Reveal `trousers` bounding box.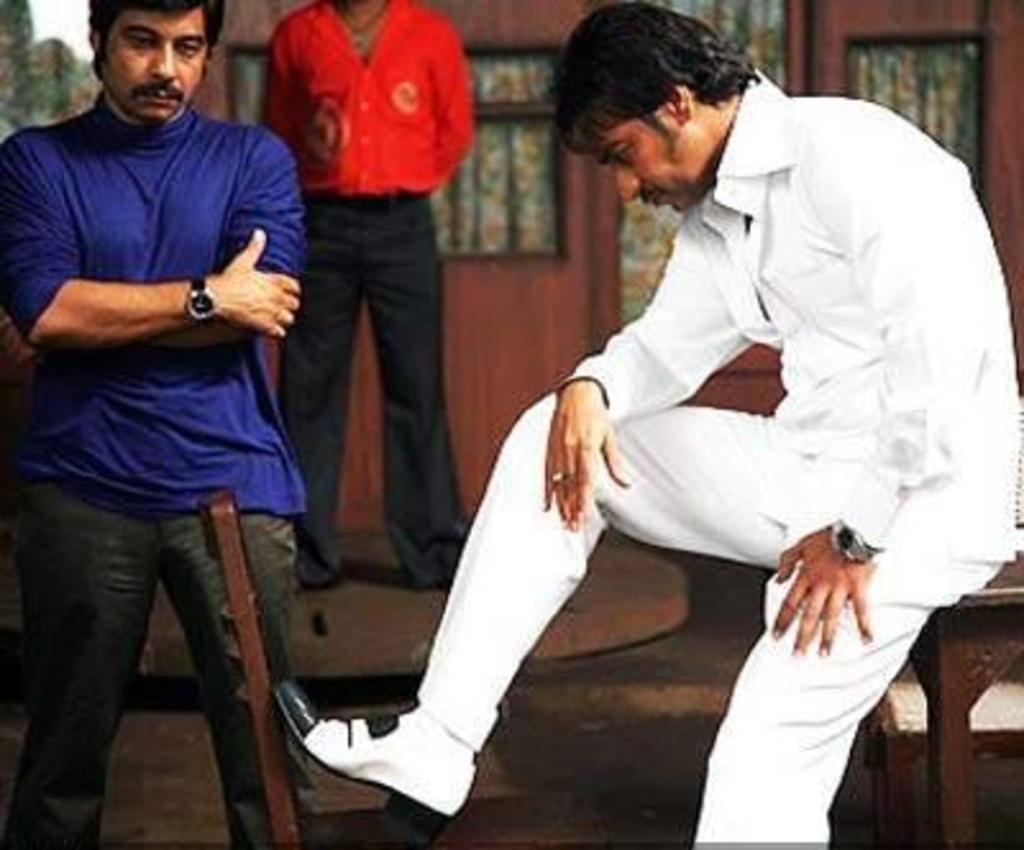
Revealed: x1=412 y1=381 x2=1009 y2=847.
